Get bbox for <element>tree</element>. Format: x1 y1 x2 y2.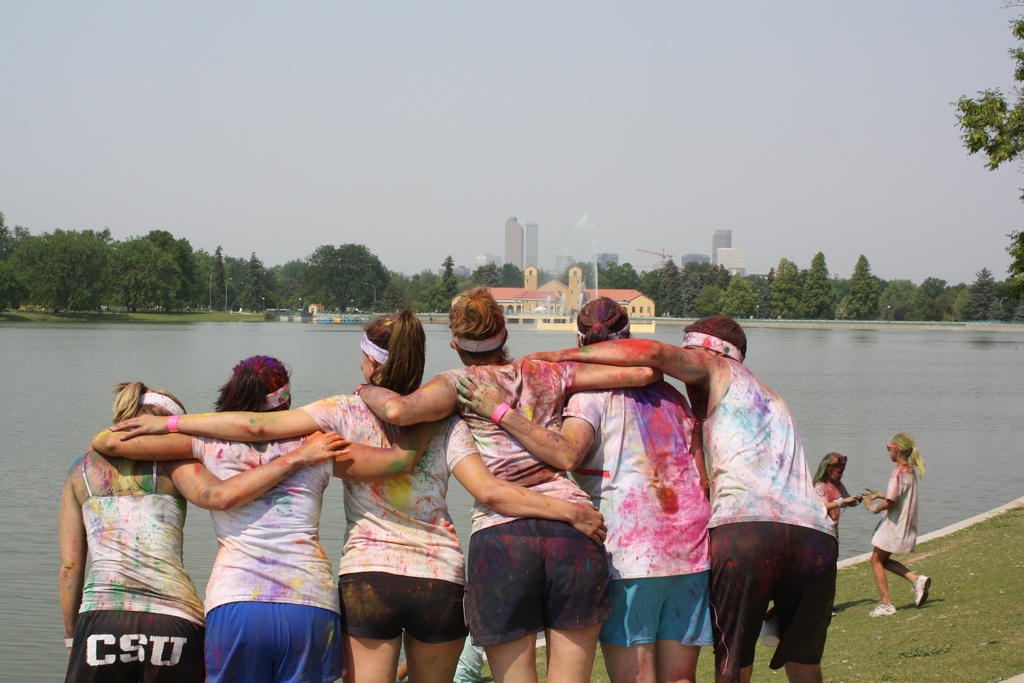
463 259 495 293.
